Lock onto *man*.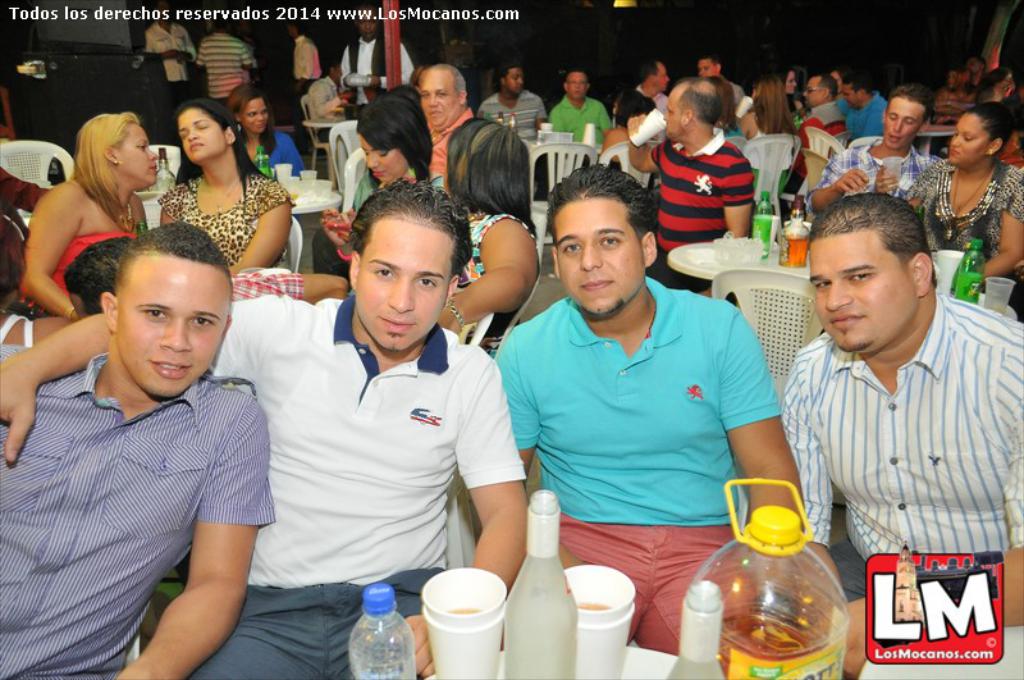
Locked: [x1=337, y1=6, x2=407, y2=106].
